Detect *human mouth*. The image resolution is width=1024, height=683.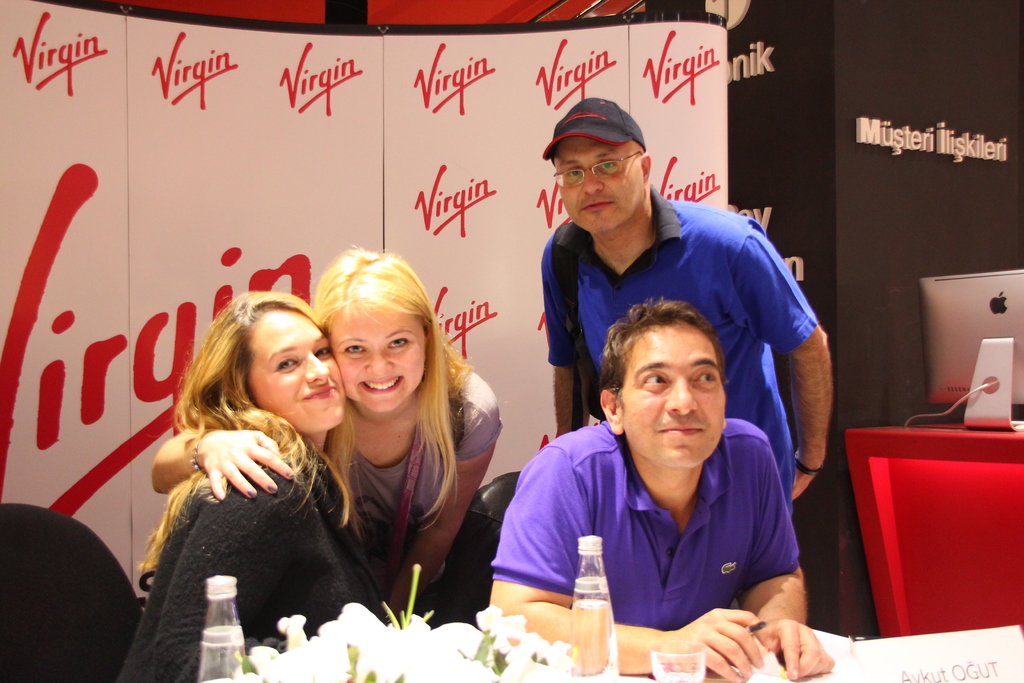
pyautogui.locateOnScreen(653, 424, 708, 437).
